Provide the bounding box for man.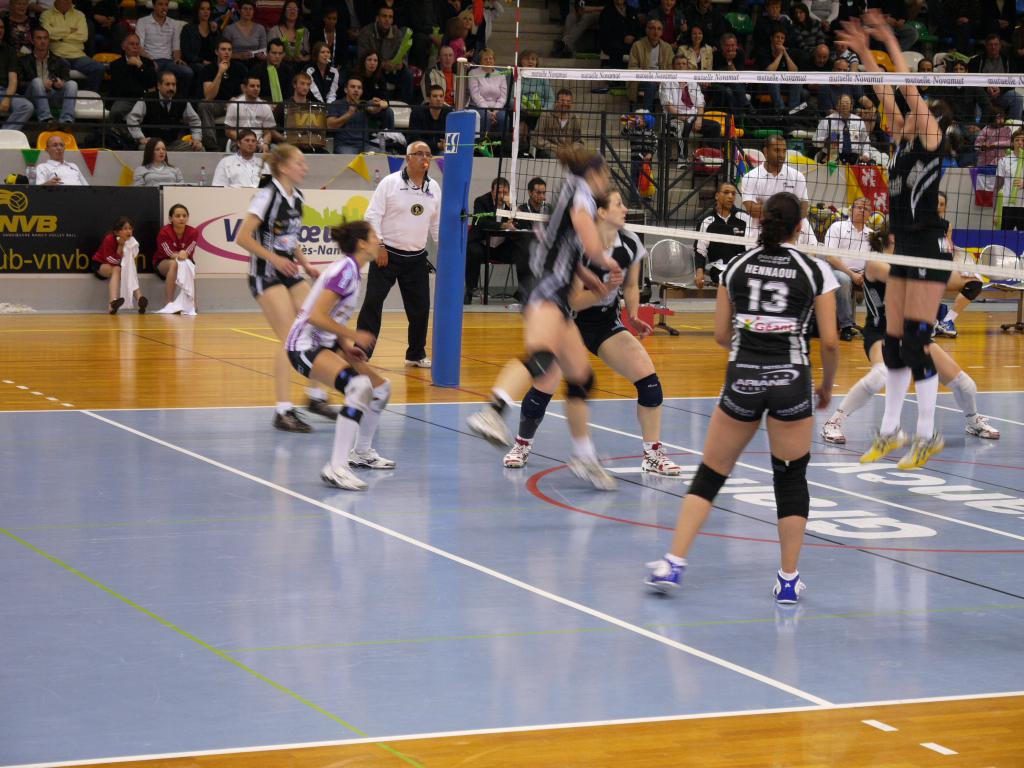
pyautogui.locateOnScreen(822, 61, 878, 135).
